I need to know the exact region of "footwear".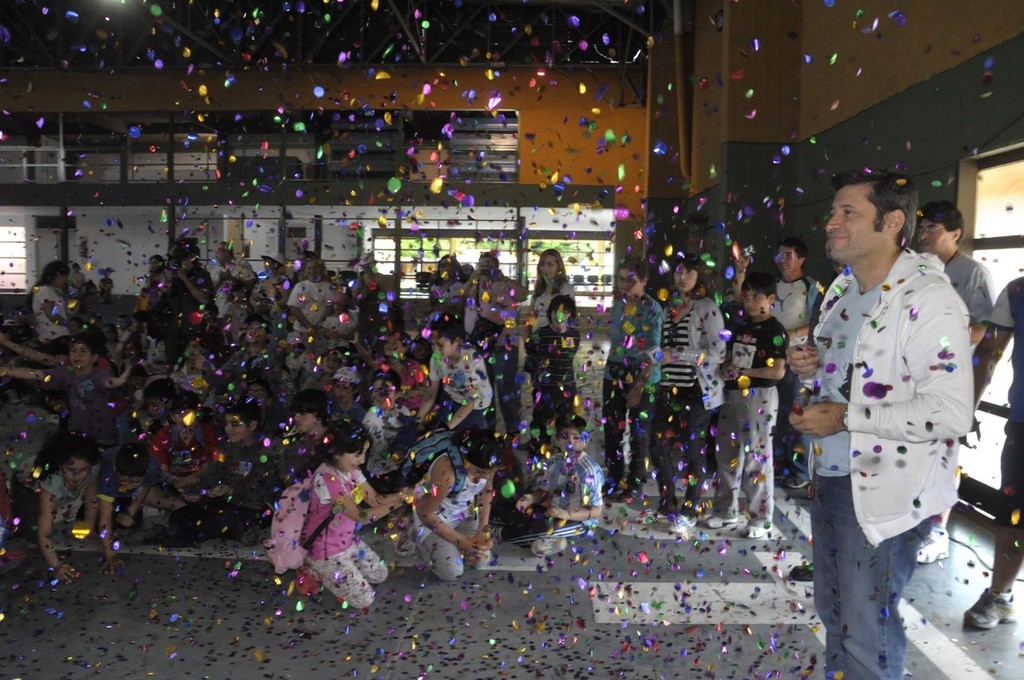
Region: (x1=669, y1=514, x2=706, y2=530).
